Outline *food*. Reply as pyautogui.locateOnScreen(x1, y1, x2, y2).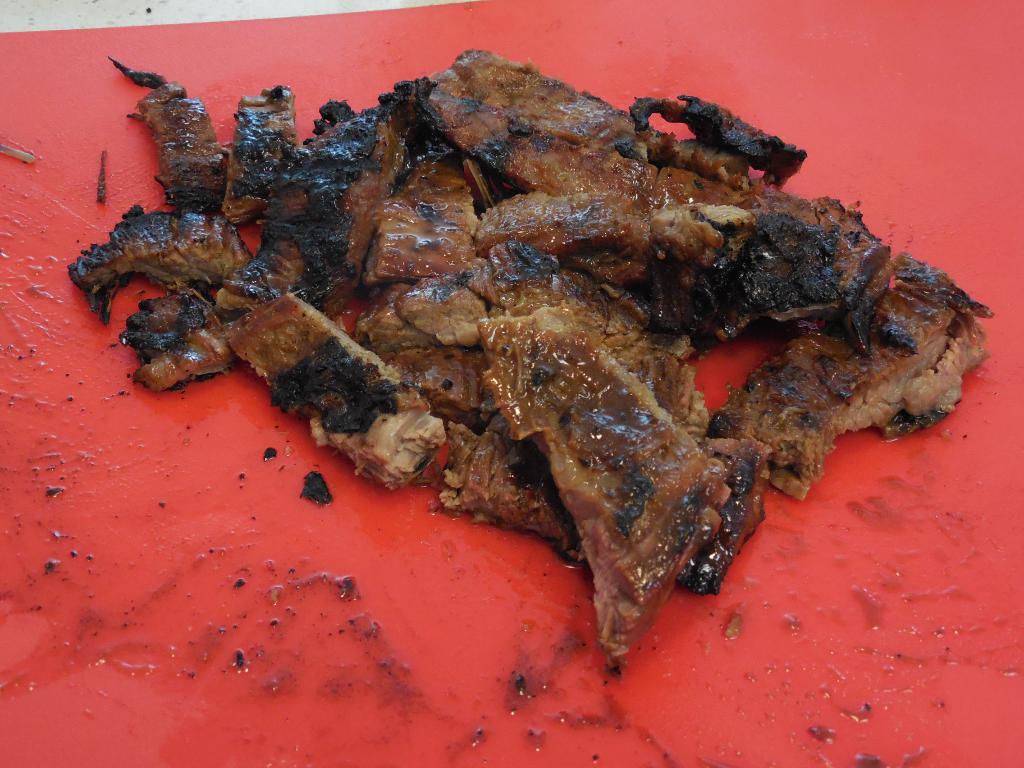
pyautogui.locateOnScreen(63, 45, 974, 672).
